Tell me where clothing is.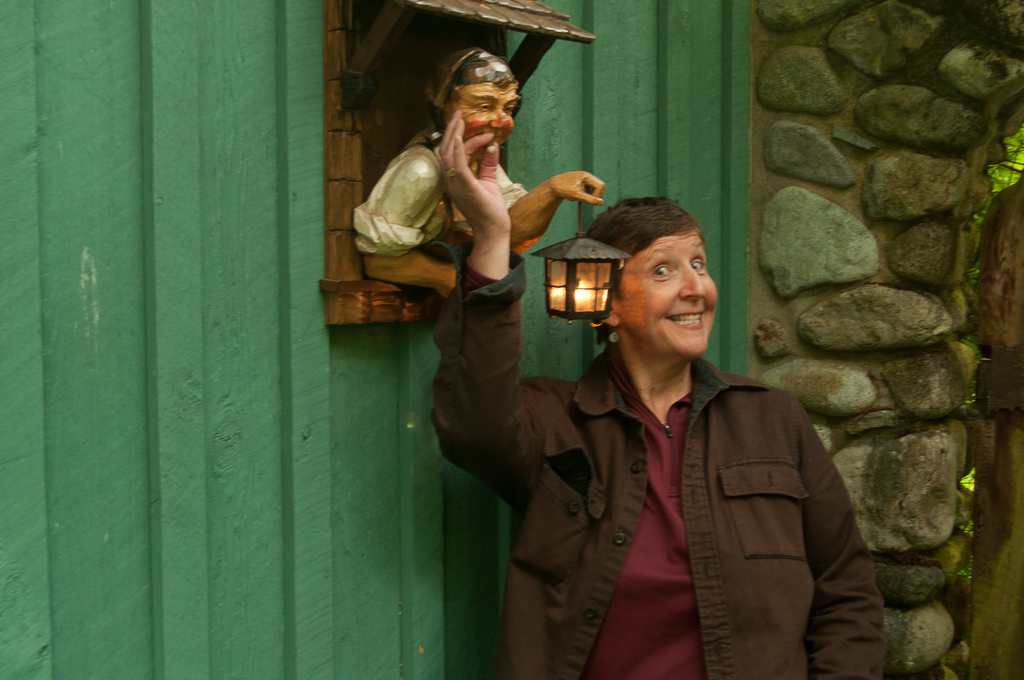
clothing is at pyautogui.locateOnScreen(422, 250, 881, 679).
